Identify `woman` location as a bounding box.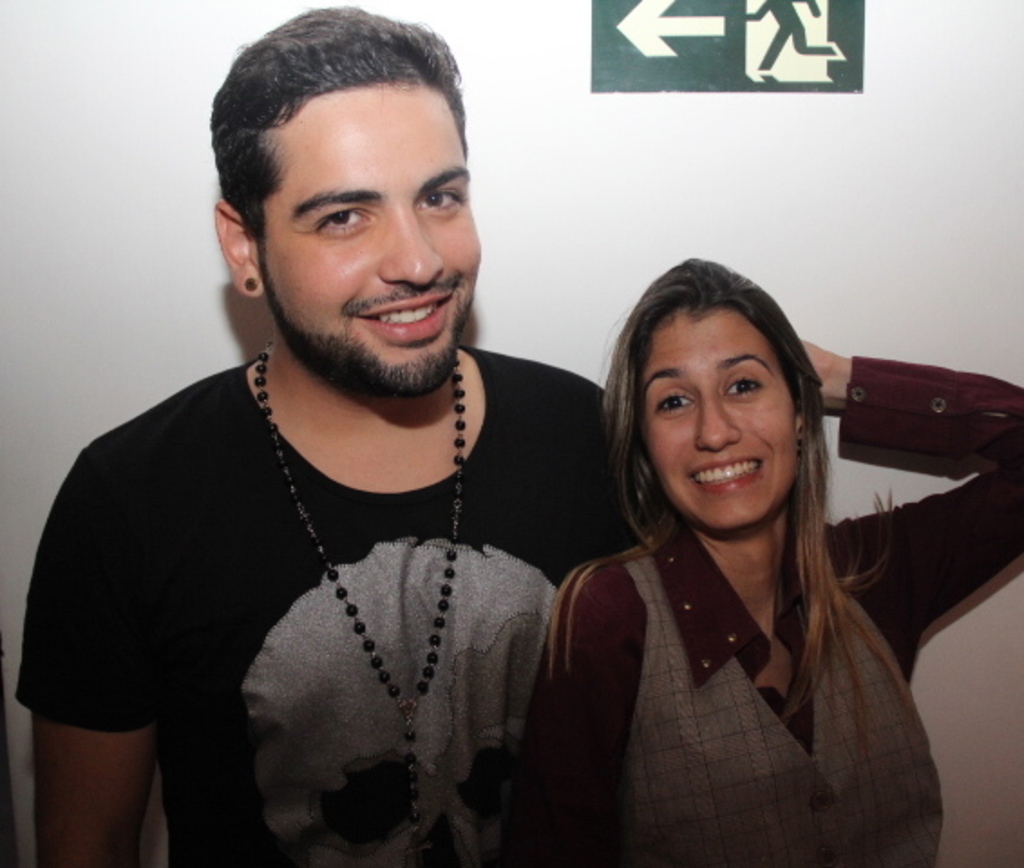
(501,242,1022,866).
